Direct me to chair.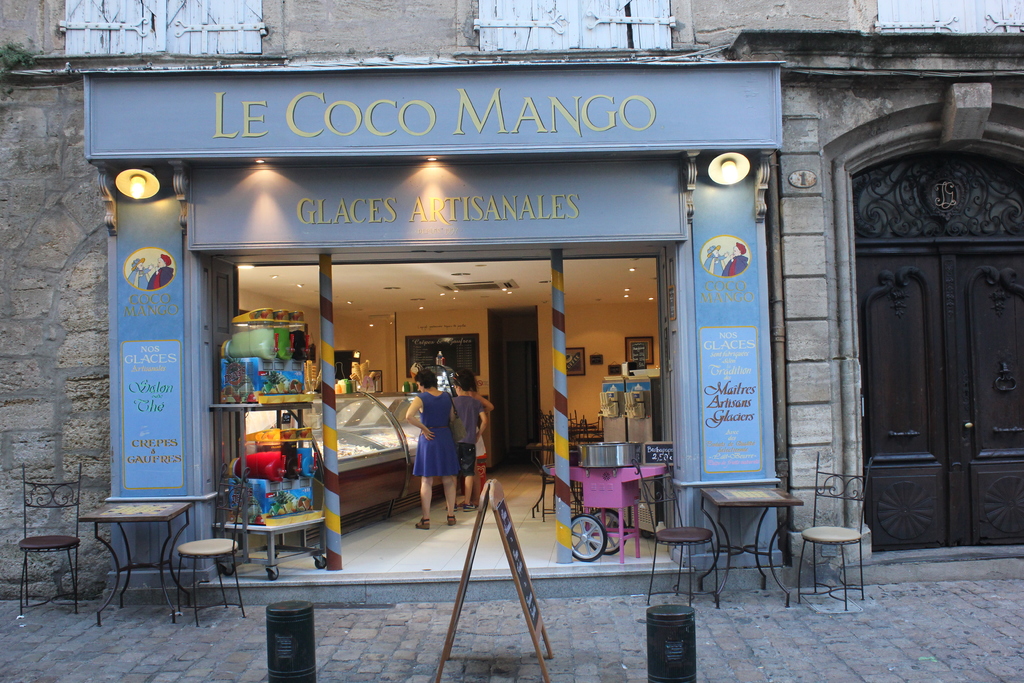
Direction: bbox=(173, 461, 253, 632).
